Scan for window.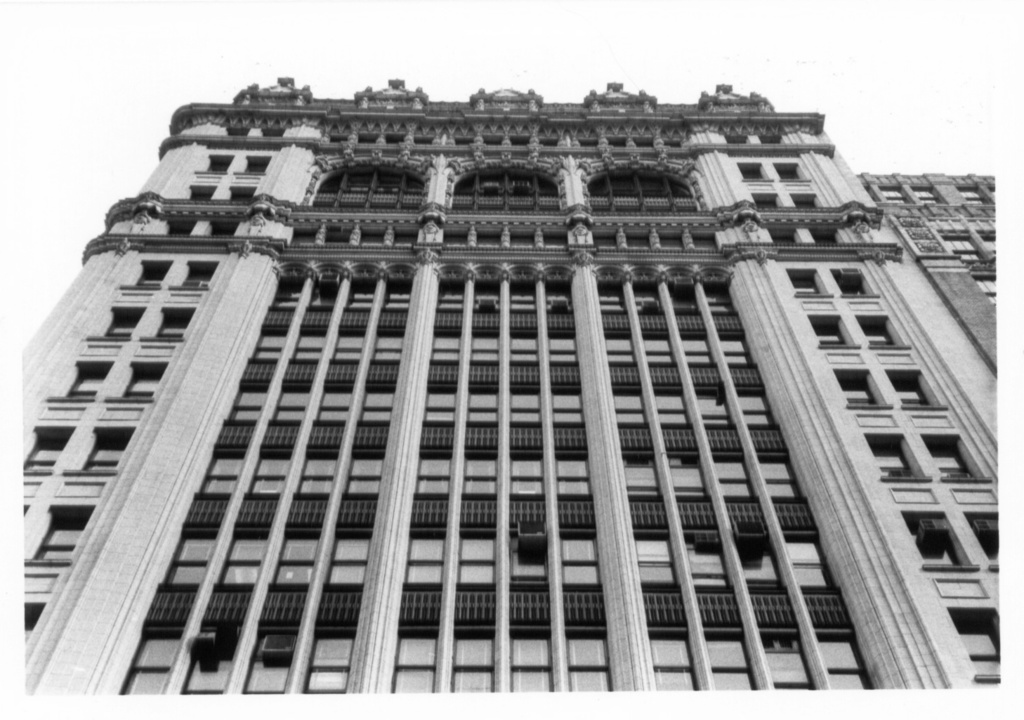
Scan result: bbox(310, 168, 419, 211).
